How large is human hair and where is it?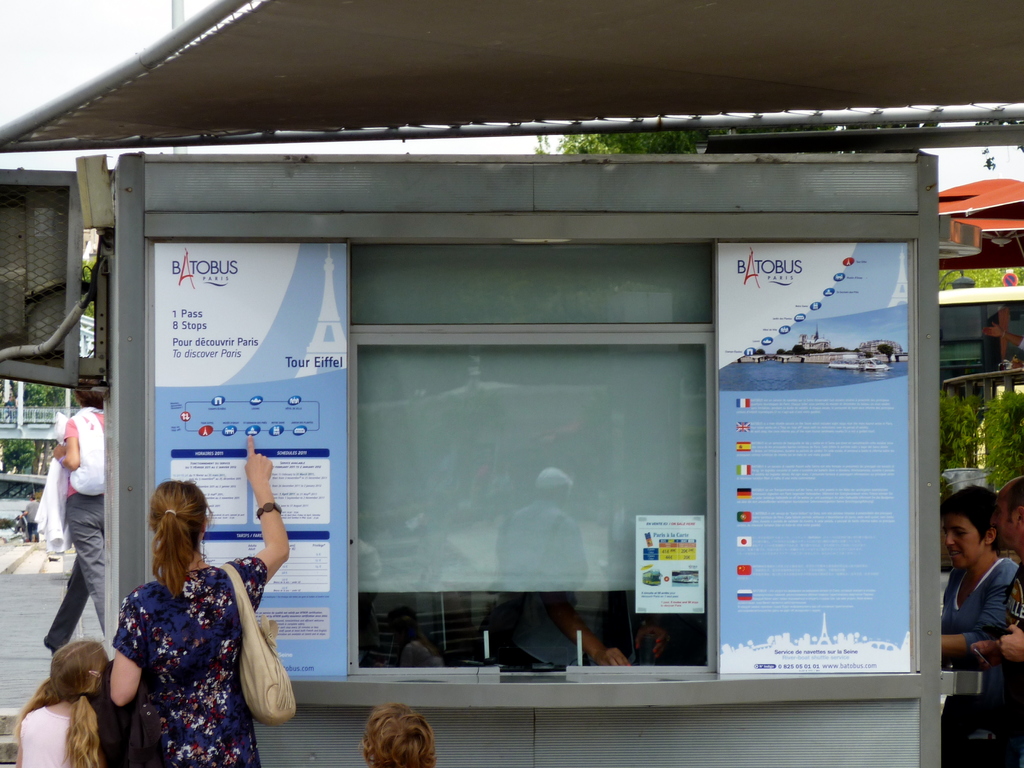
Bounding box: 358, 703, 435, 767.
